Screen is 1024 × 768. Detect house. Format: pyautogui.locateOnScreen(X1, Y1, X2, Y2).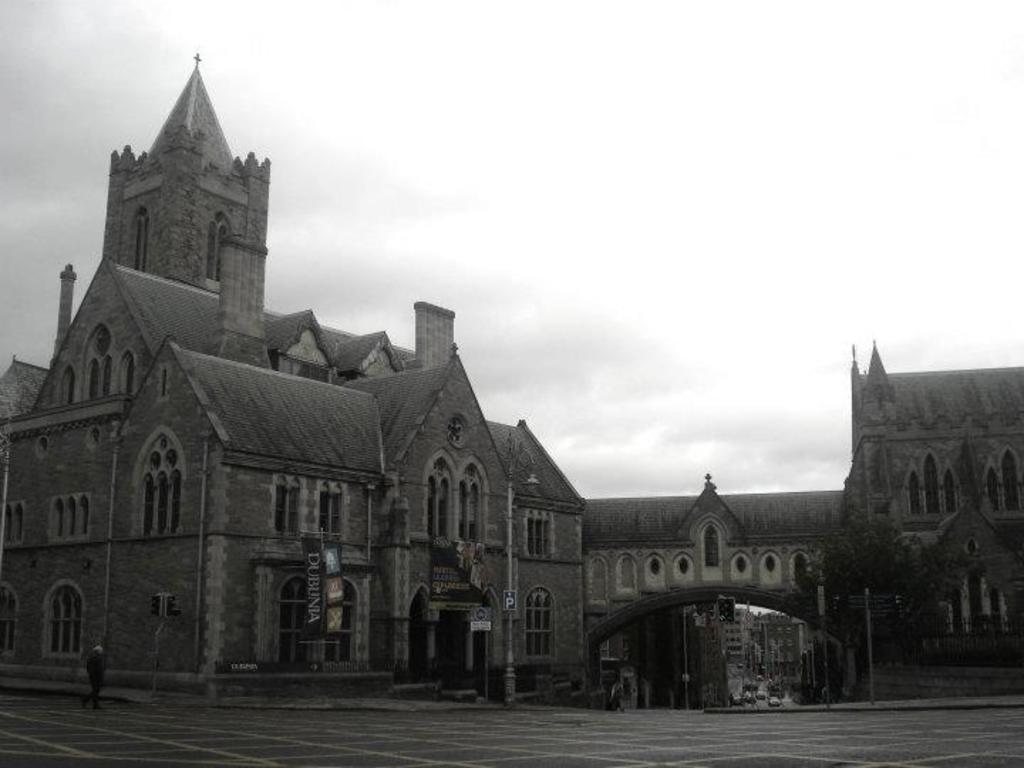
pyautogui.locateOnScreen(0, 54, 585, 713).
